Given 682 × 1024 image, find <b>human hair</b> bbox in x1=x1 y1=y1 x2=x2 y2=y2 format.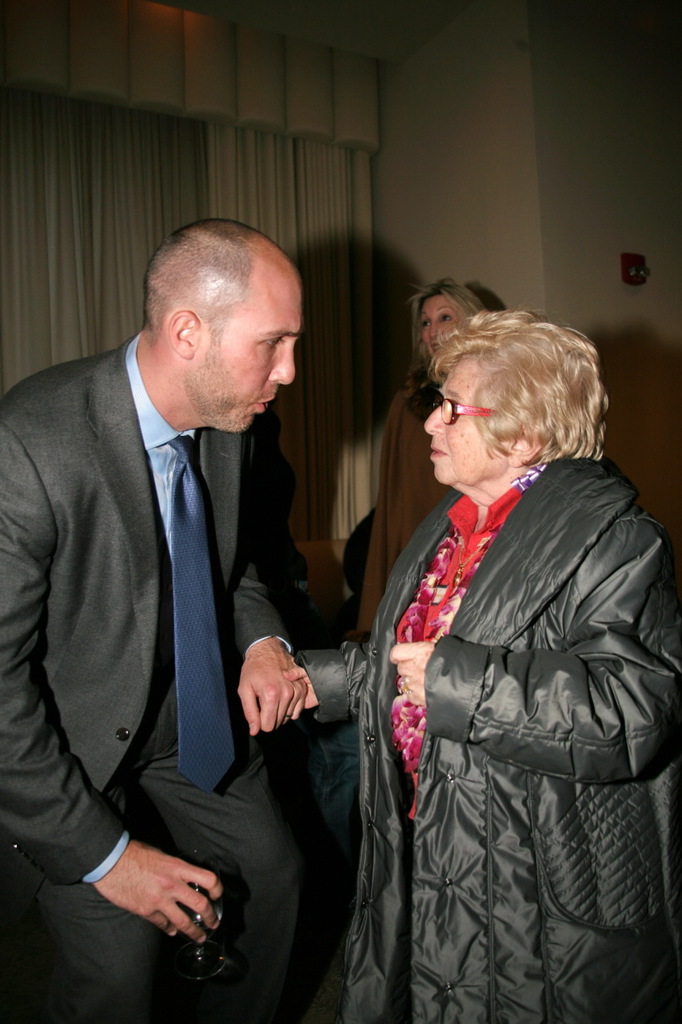
x1=404 y1=277 x2=485 y2=358.
